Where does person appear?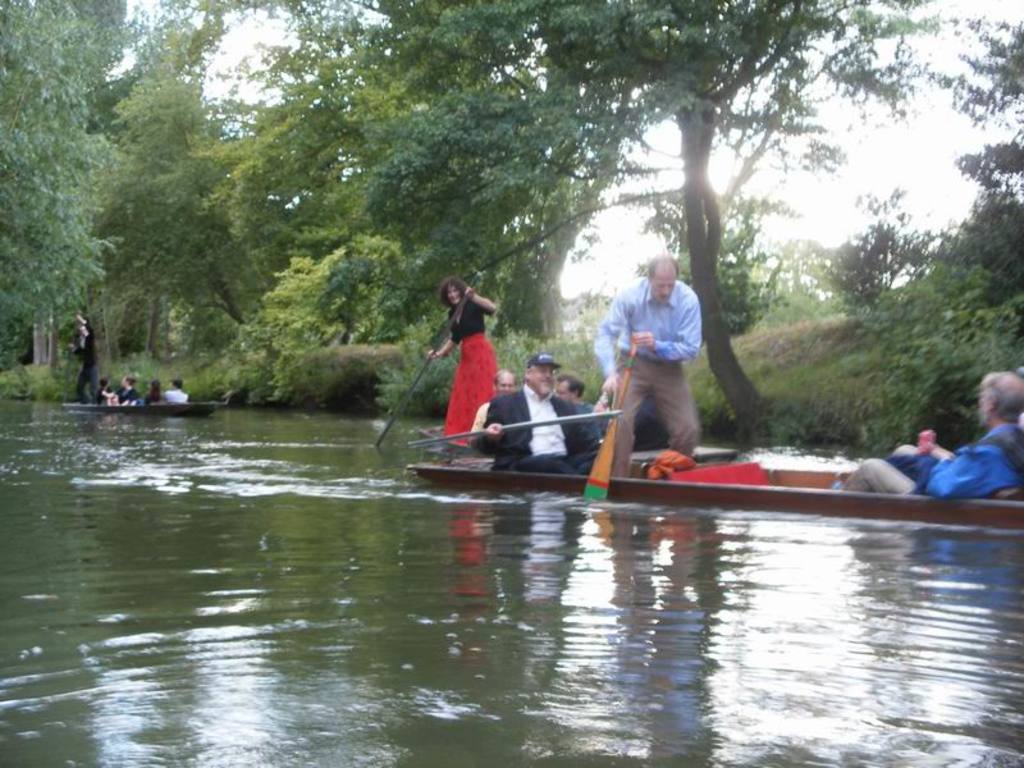
Appears at Rect(477, 360, 614, 468).
